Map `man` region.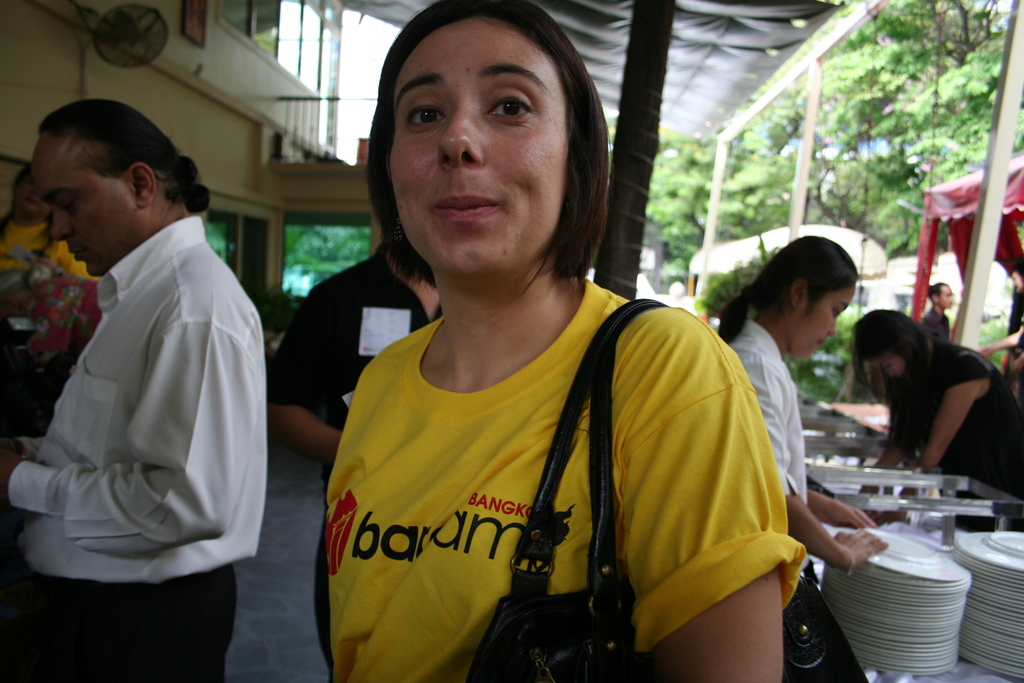
Mapped to select_region(8, 64, 260, 661).
